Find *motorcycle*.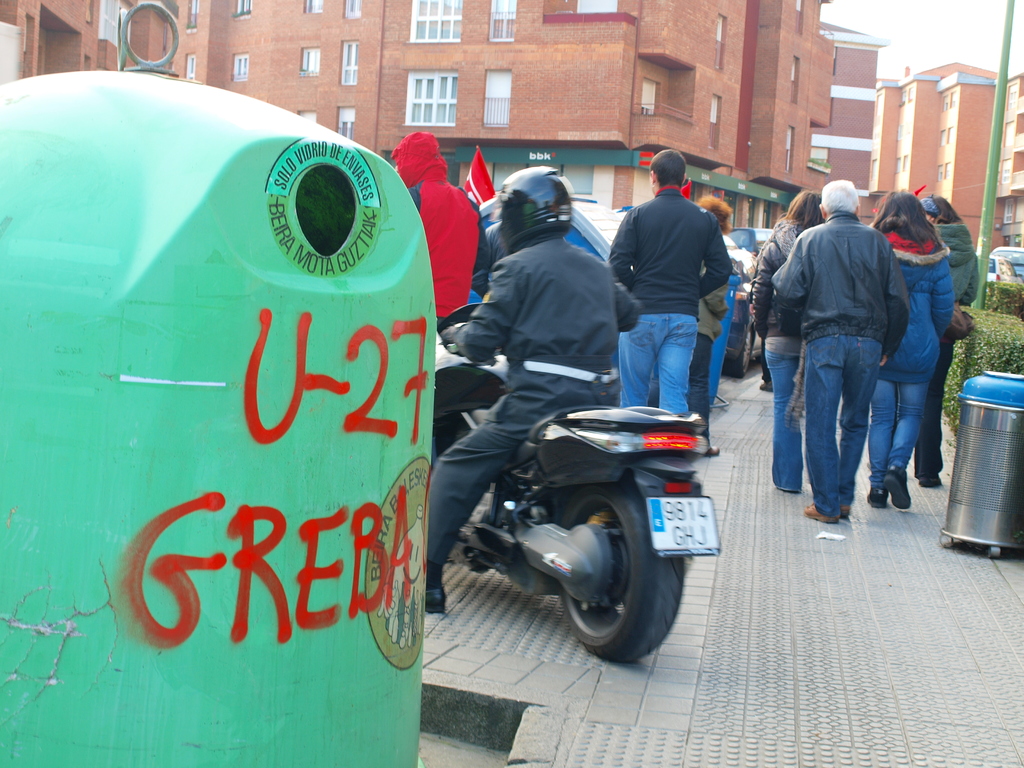
<region>422, 289, 686, 640</region>.
